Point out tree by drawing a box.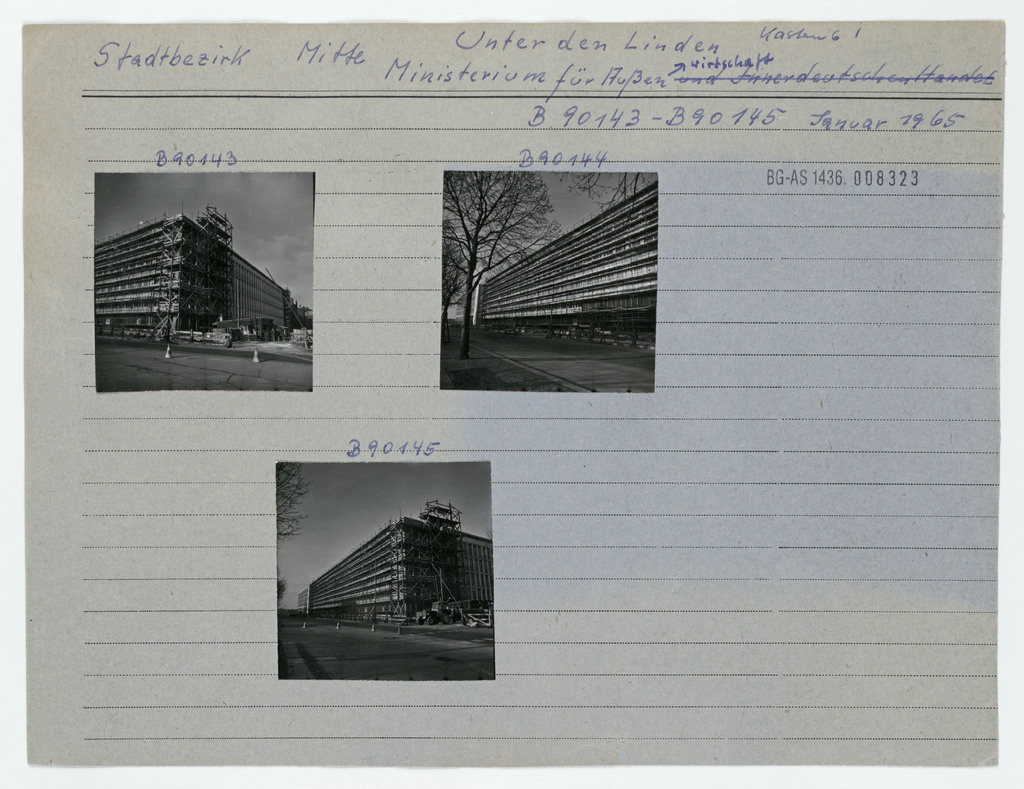
x1=565 y1=174 x2=659 y2=240.
